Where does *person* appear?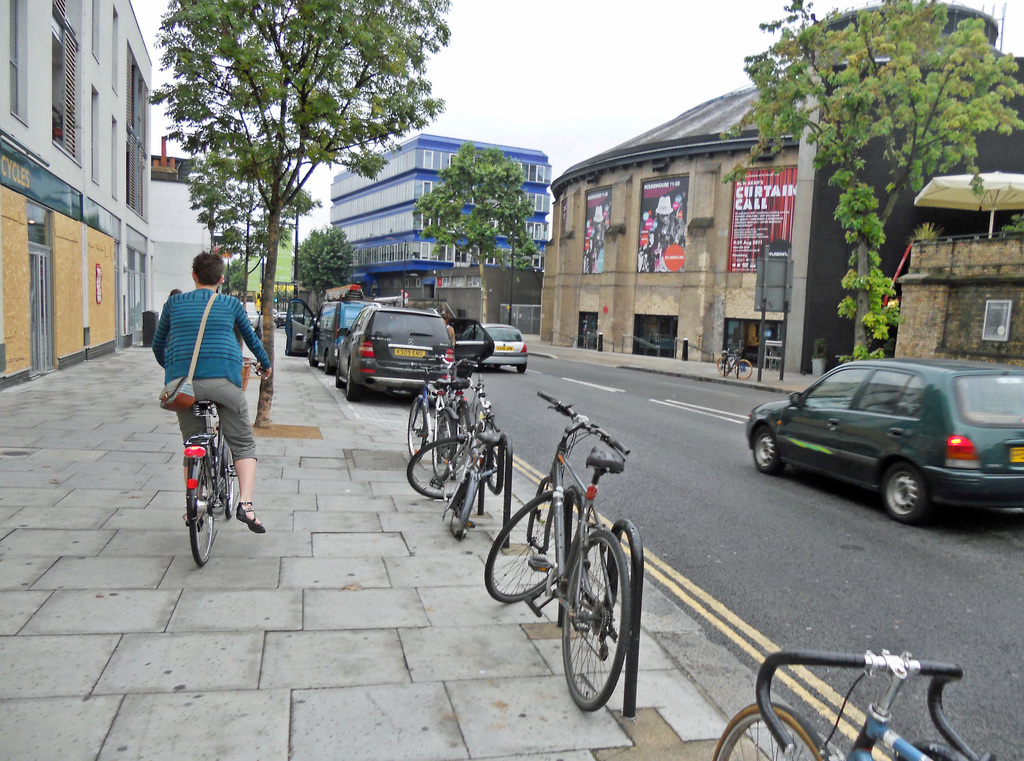
Appears at [left=586, top=204, right=607, bottom=272].
